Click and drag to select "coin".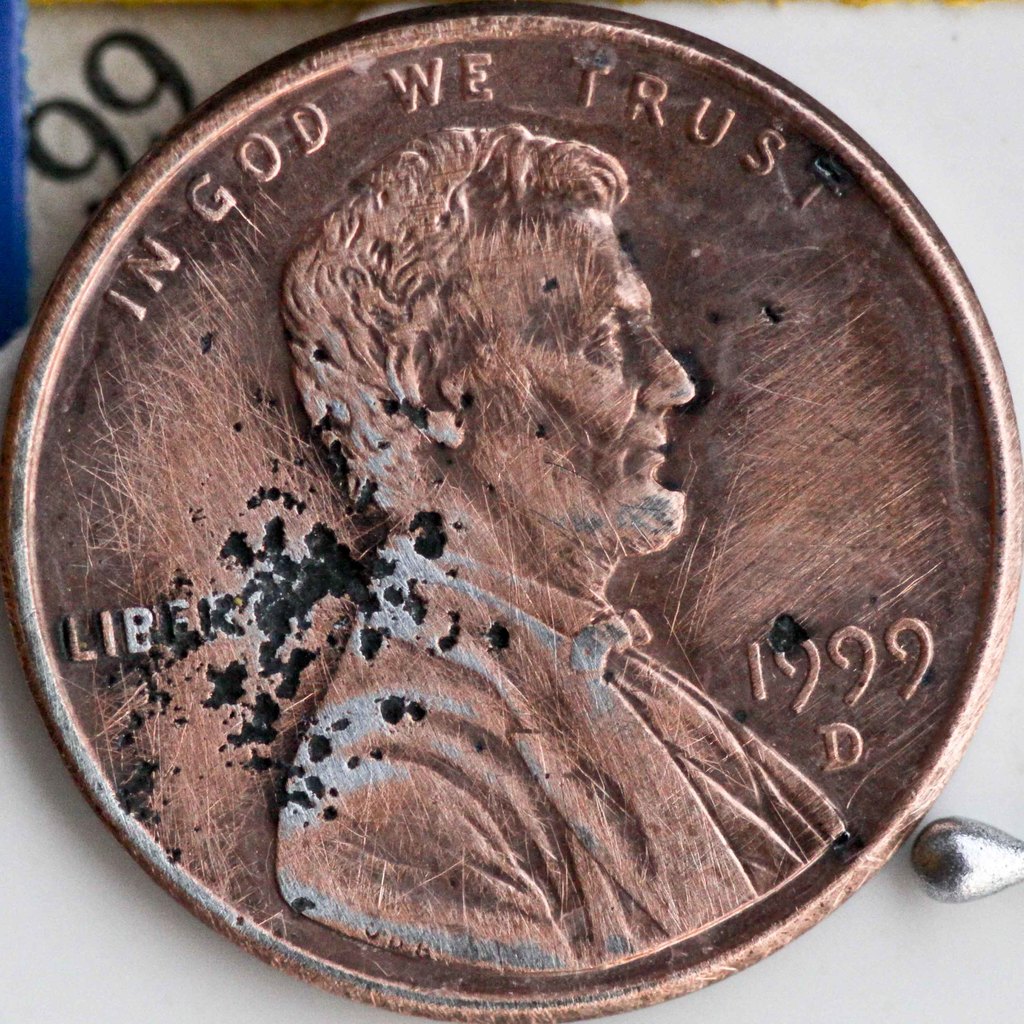
Selection: select_region(0, 0, 1023, 1023).
